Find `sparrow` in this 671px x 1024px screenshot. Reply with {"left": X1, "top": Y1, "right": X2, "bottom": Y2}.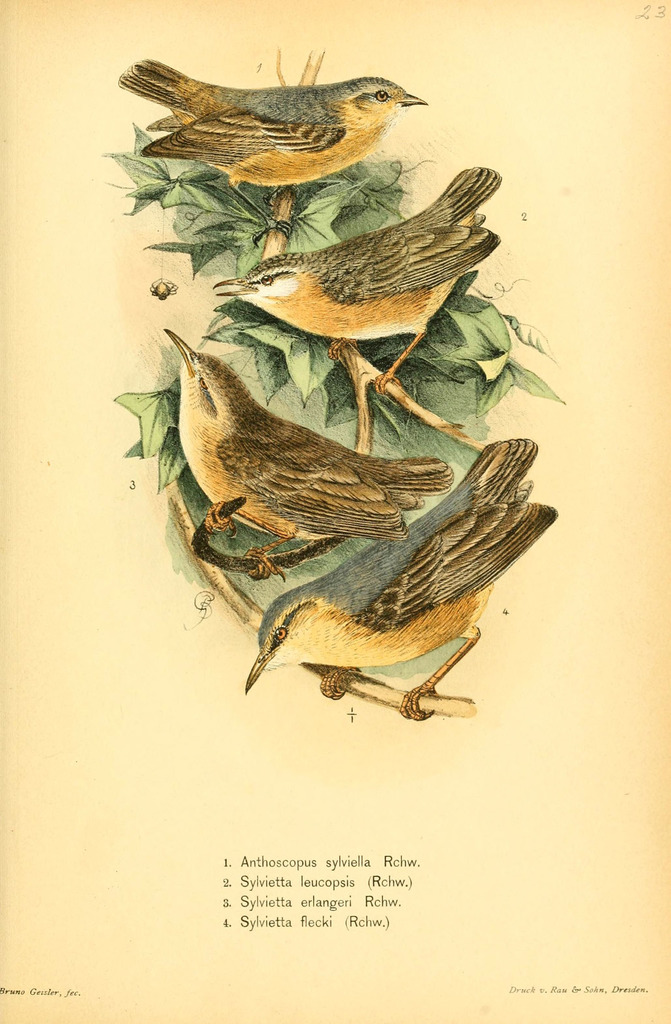
{"left": 239, "top": 428, "right": 565, "bottom": 727}.
